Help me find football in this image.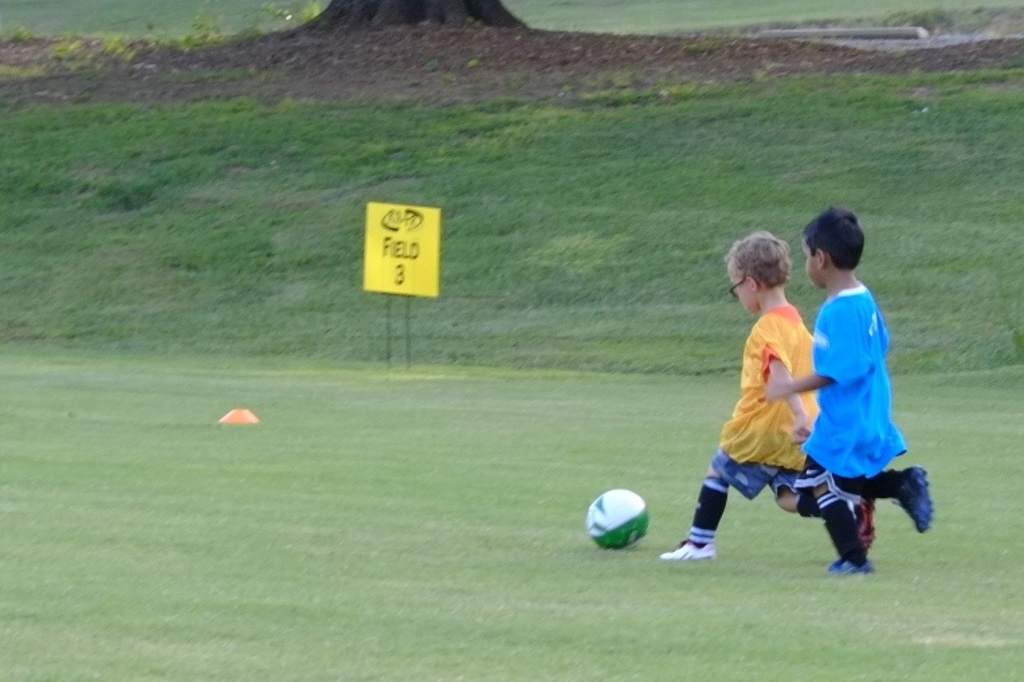
Found it: region(585, 487, 655, 552).
